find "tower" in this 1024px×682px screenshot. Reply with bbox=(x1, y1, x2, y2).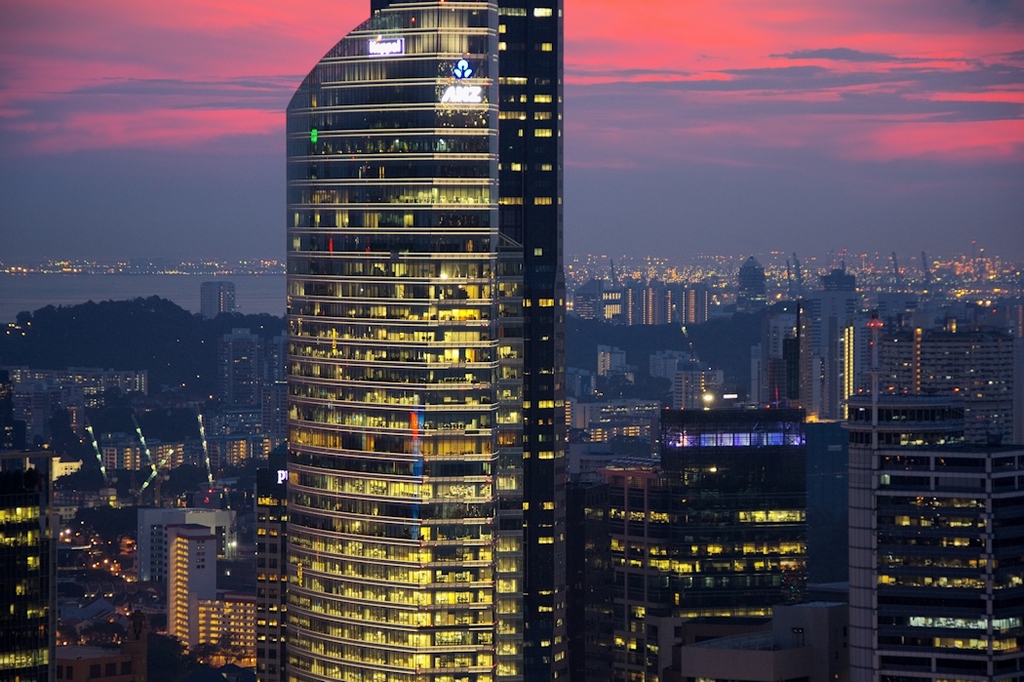
bbox=(597, 344, 629, 377).
